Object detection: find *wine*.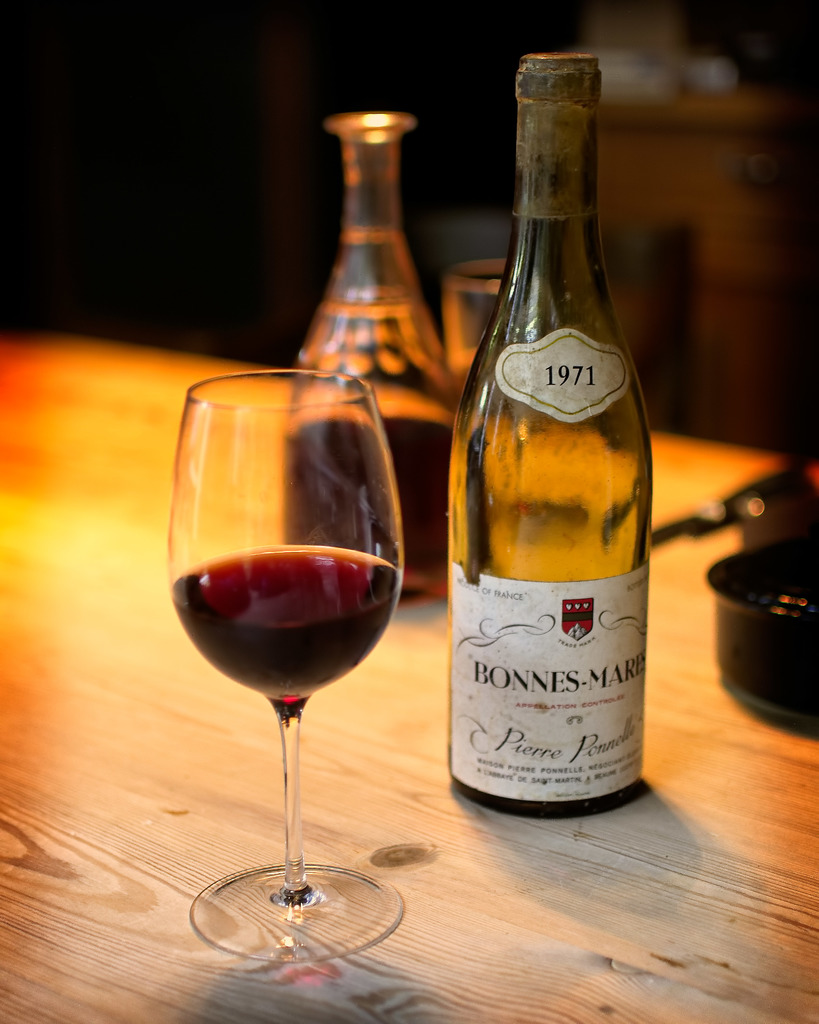
box(169, 542, 403, 719).
